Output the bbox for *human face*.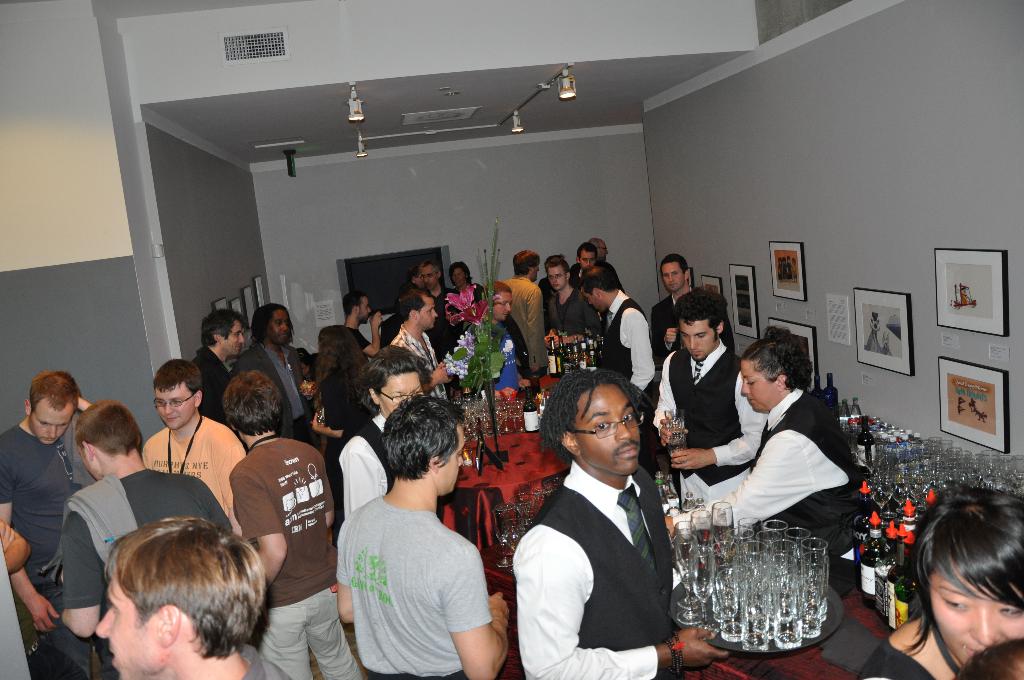
box(223, 319, 244, 360).
